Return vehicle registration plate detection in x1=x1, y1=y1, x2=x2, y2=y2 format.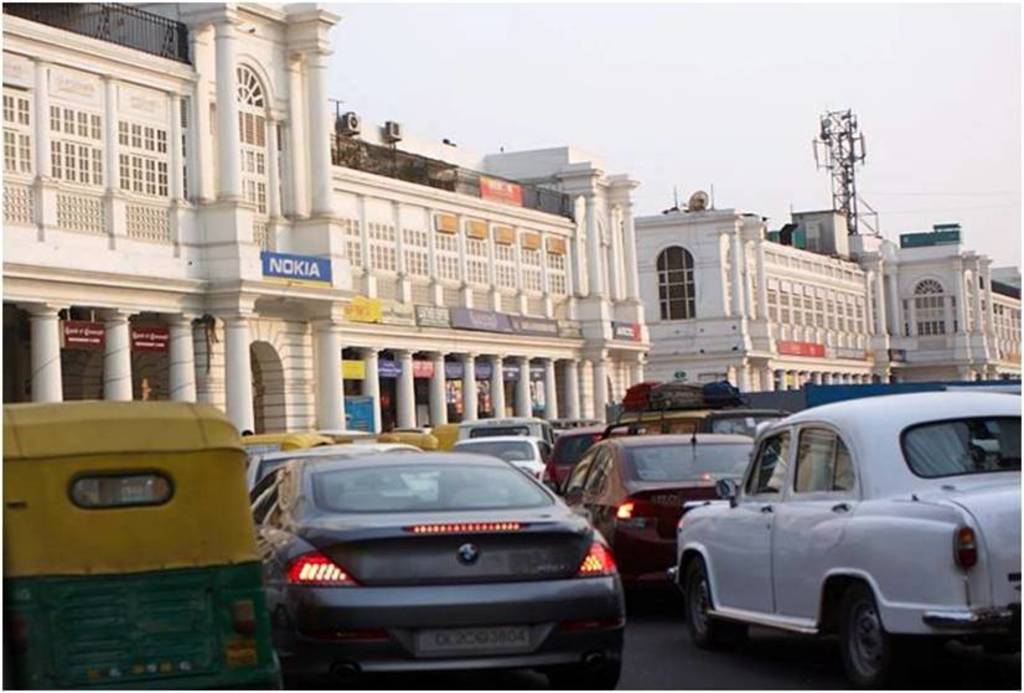
x1=413, y1=630, x2=531, y2=658.
